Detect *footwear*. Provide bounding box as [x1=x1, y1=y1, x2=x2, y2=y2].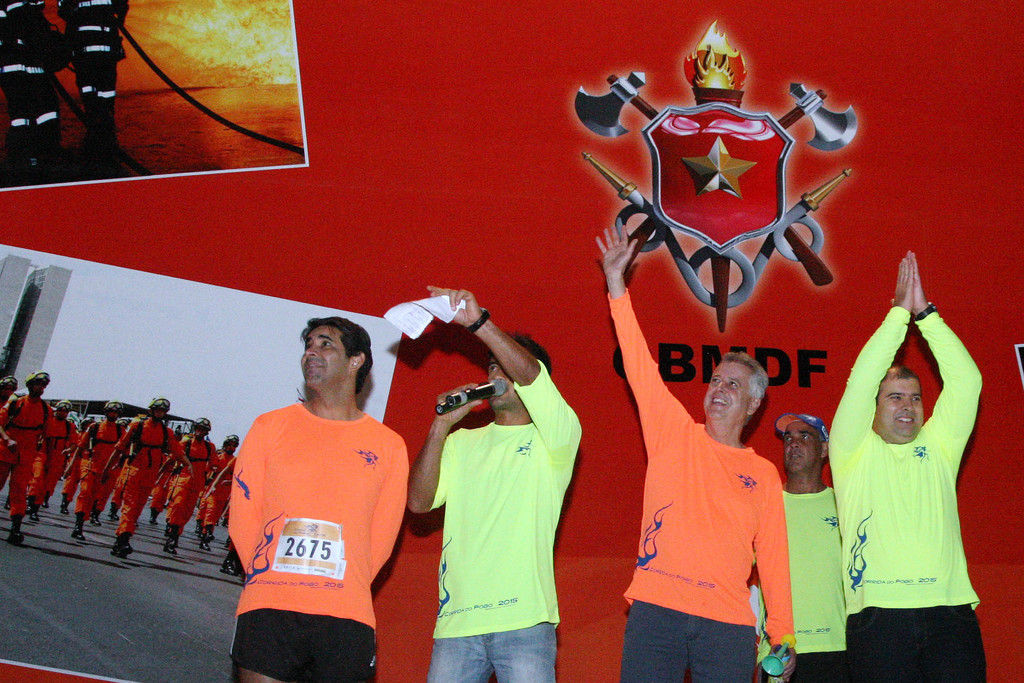
[x1=221, y1=518, x2=230, y2=529].
